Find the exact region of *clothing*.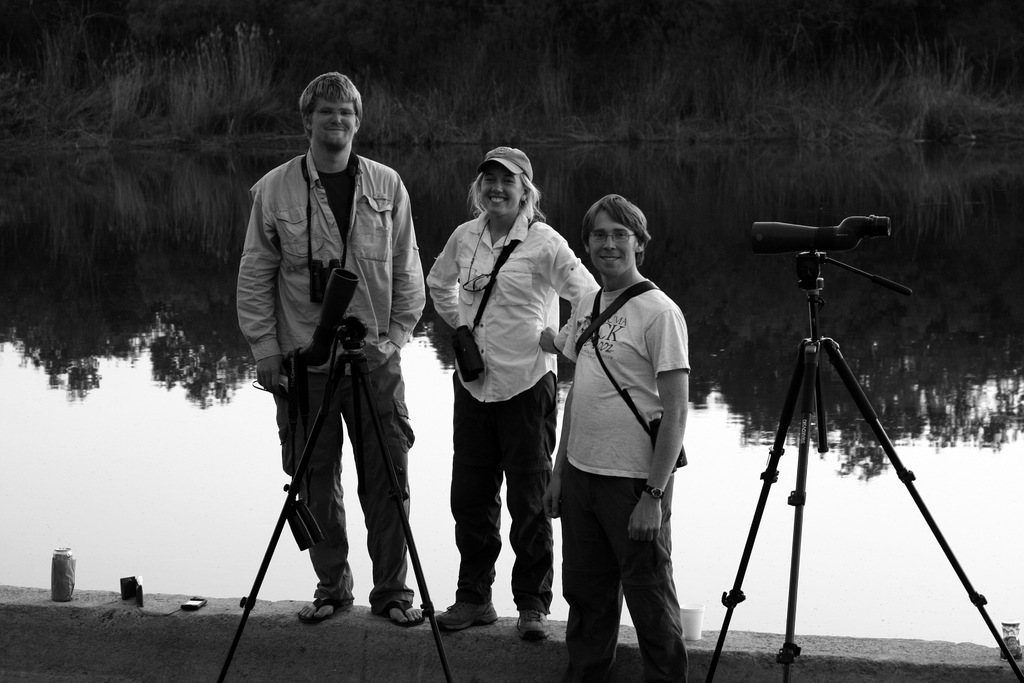
Exact region: bbox=[548, 469, 685, 675].
